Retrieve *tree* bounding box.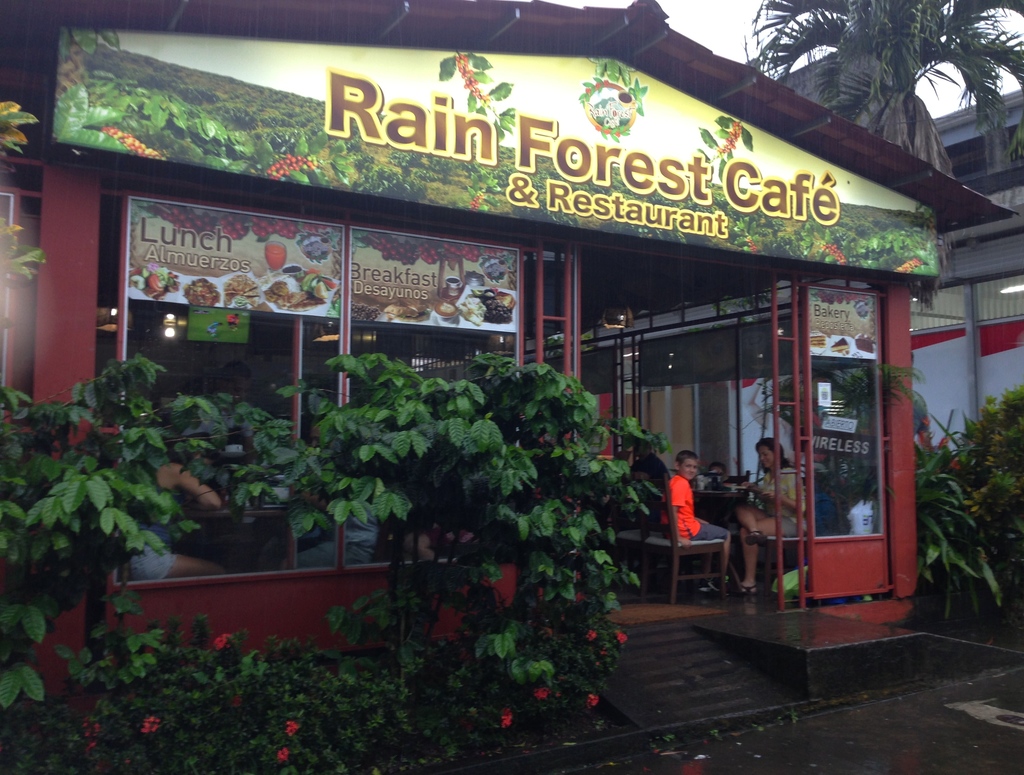
Bounding box: detection(904, 378, 1023, 621).
